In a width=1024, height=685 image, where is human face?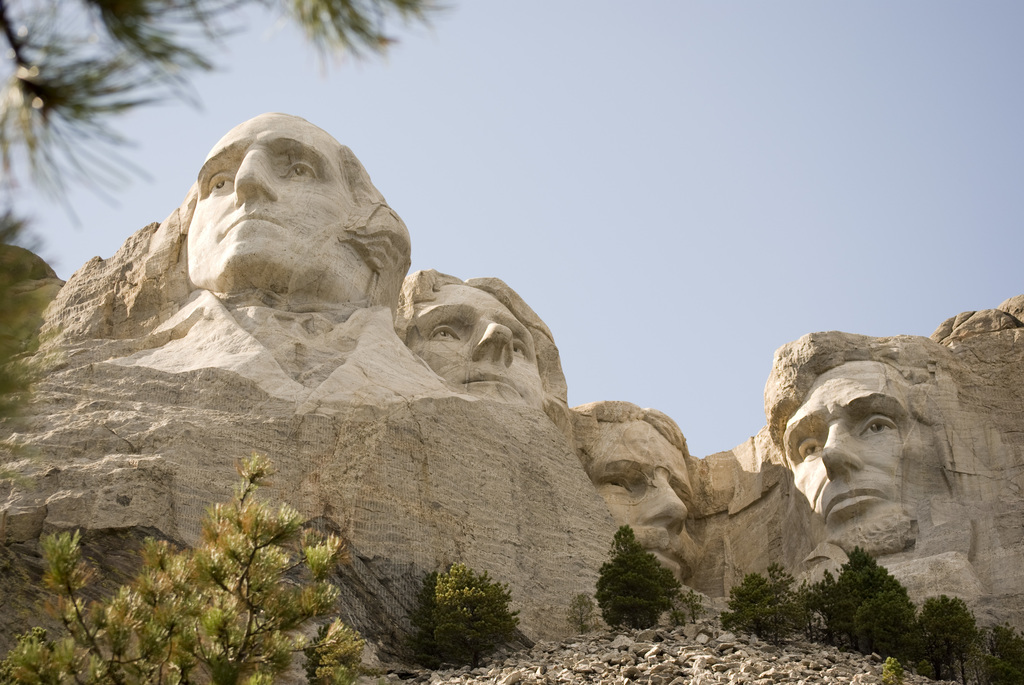
left=780, top=363, right=908, bottom=544.
